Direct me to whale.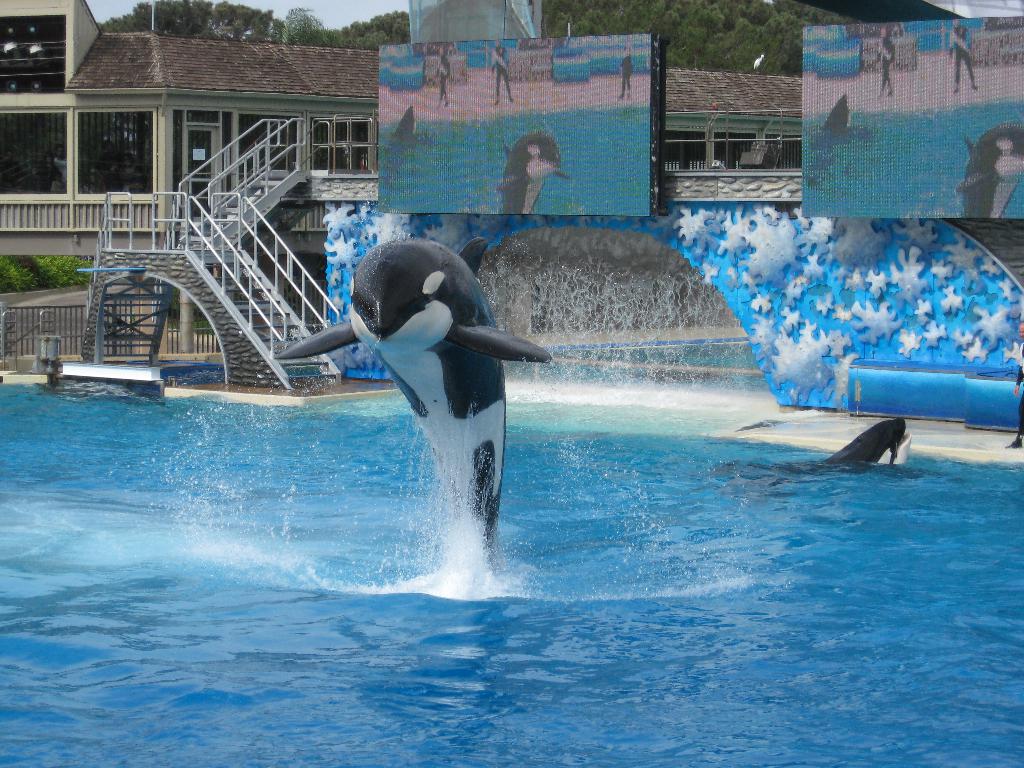
Direction: pyautogui.locateOnScreen(381, 103, 422, 182).
